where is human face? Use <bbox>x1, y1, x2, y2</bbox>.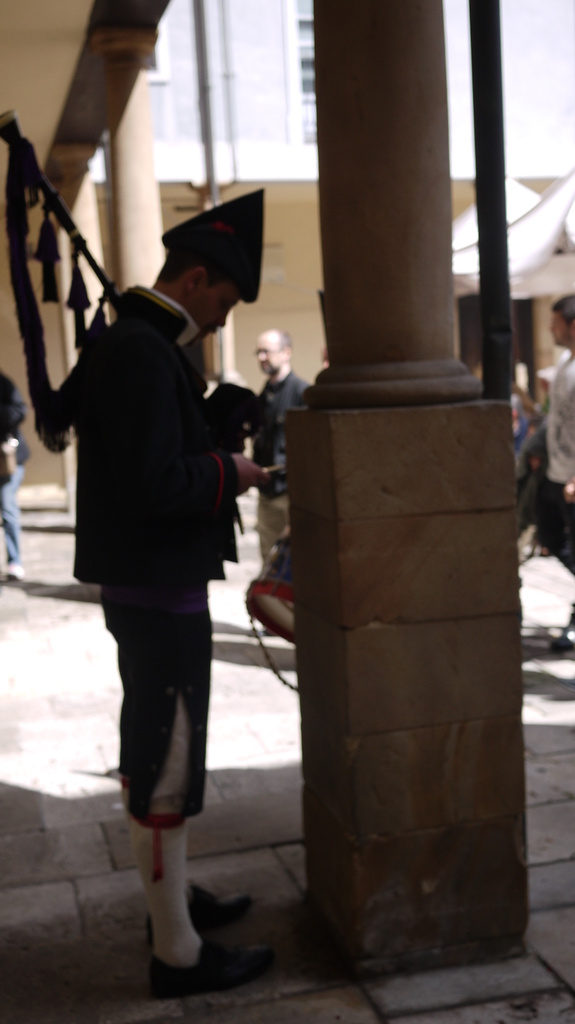
<bbox>548, 310, 569, 349</bbox>.
